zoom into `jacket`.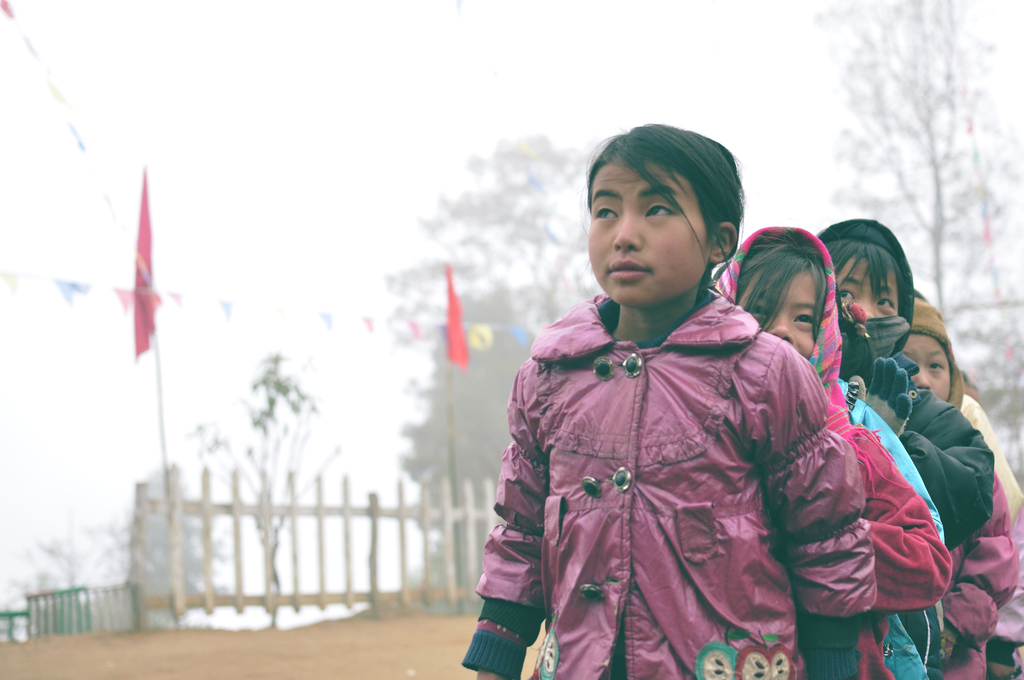
Zoom target: [707,228,951,679].
